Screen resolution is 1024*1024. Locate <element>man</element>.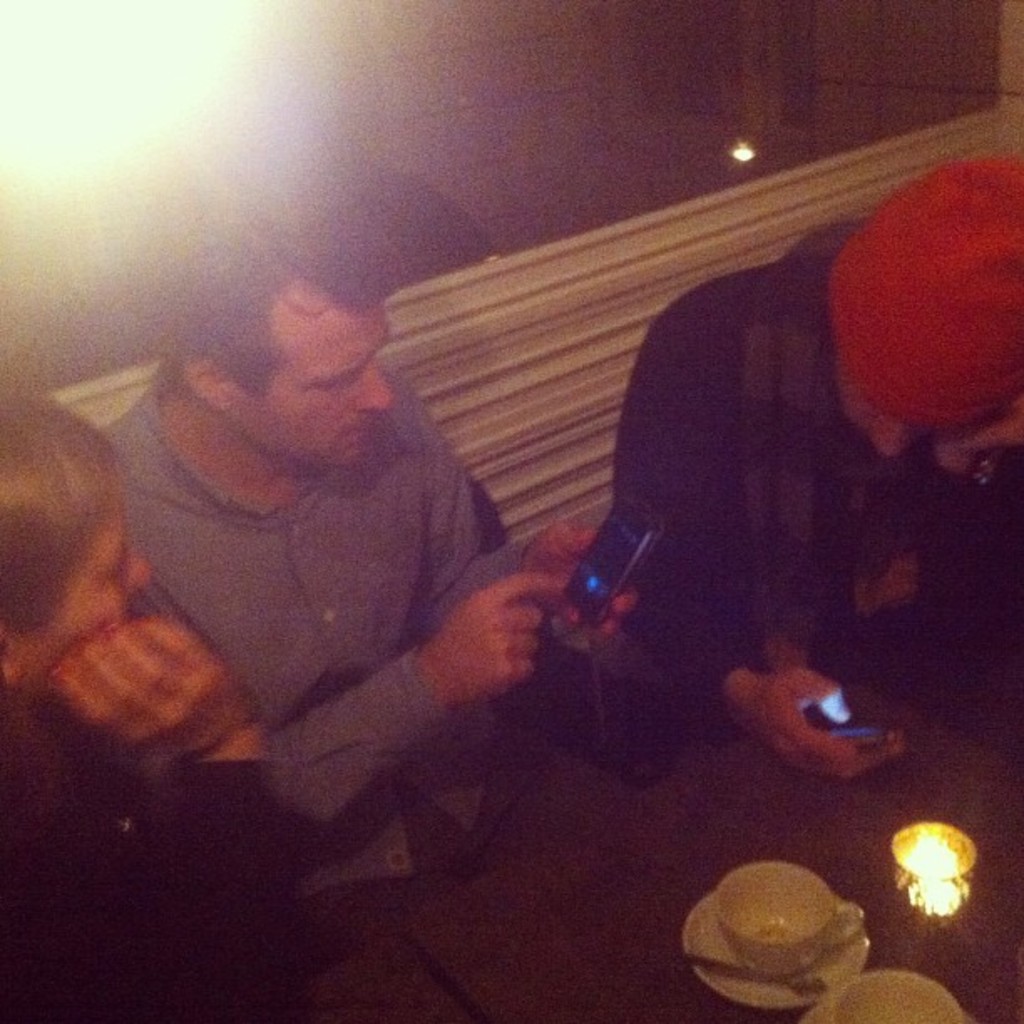
[left=549, top=152, right=1022, bottom=780].
